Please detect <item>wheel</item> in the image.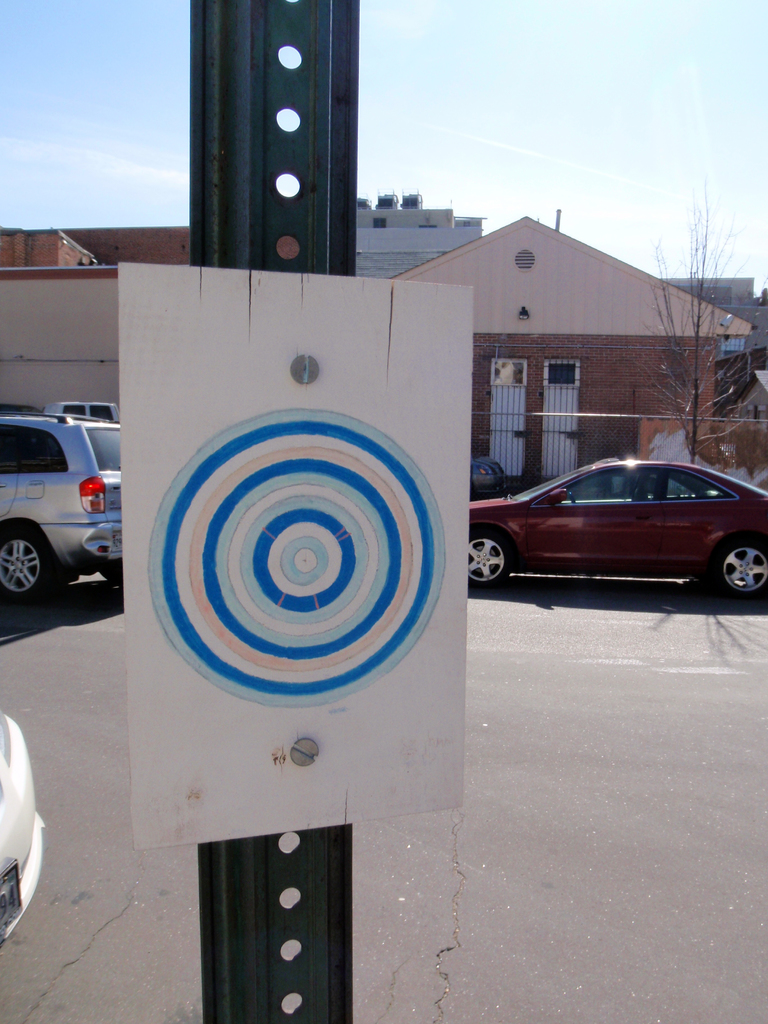
BBox(716, 540, 767, 596).
